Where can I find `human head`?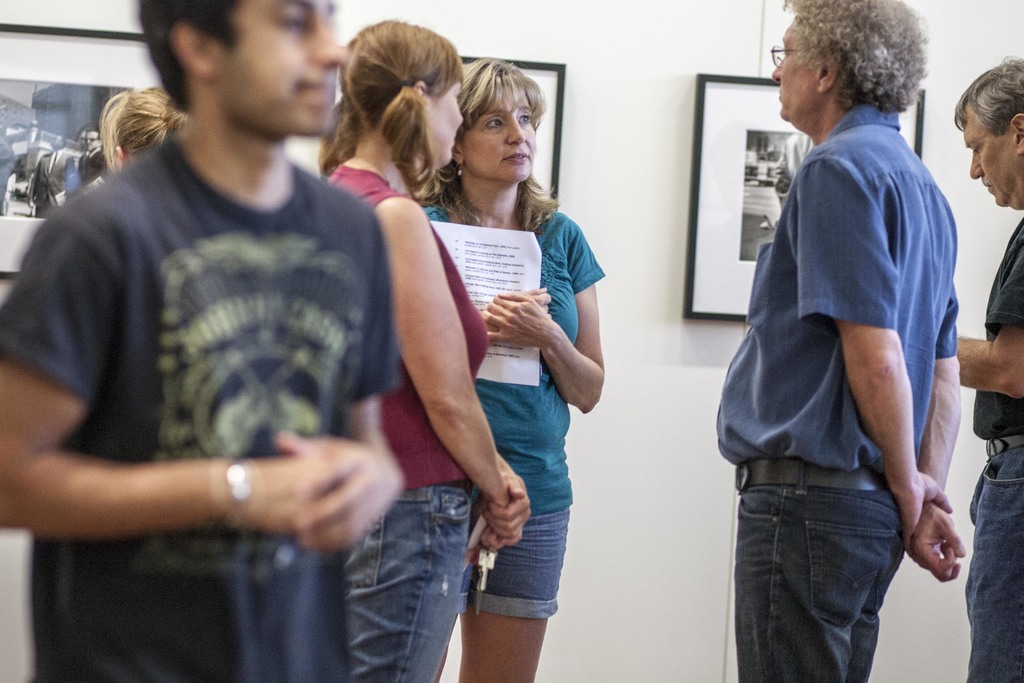
You can find it at <bbox>145, 11, 325, 143</bbox>.
